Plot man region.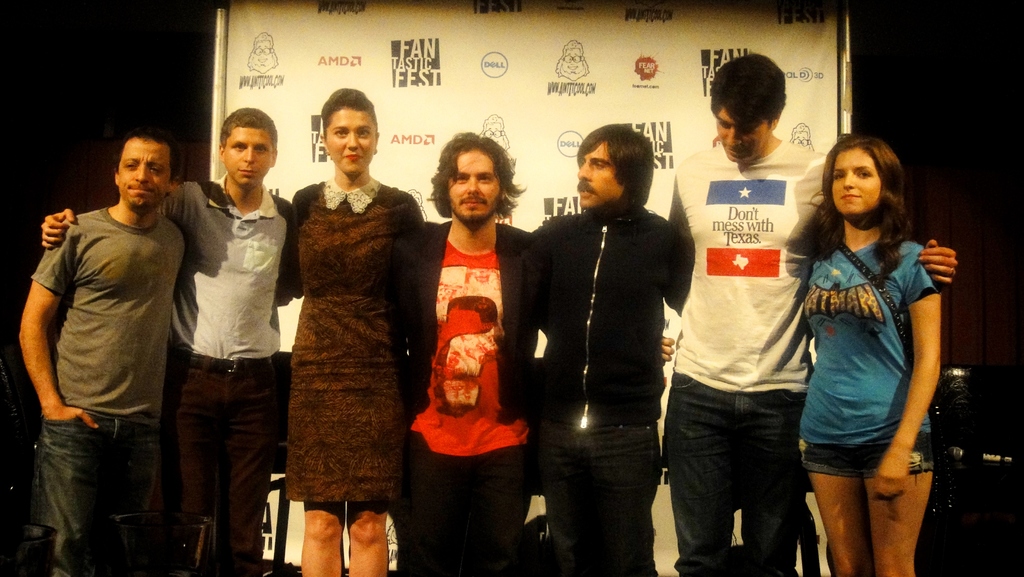
Plotted at box=[388, 127, 675, 576].
